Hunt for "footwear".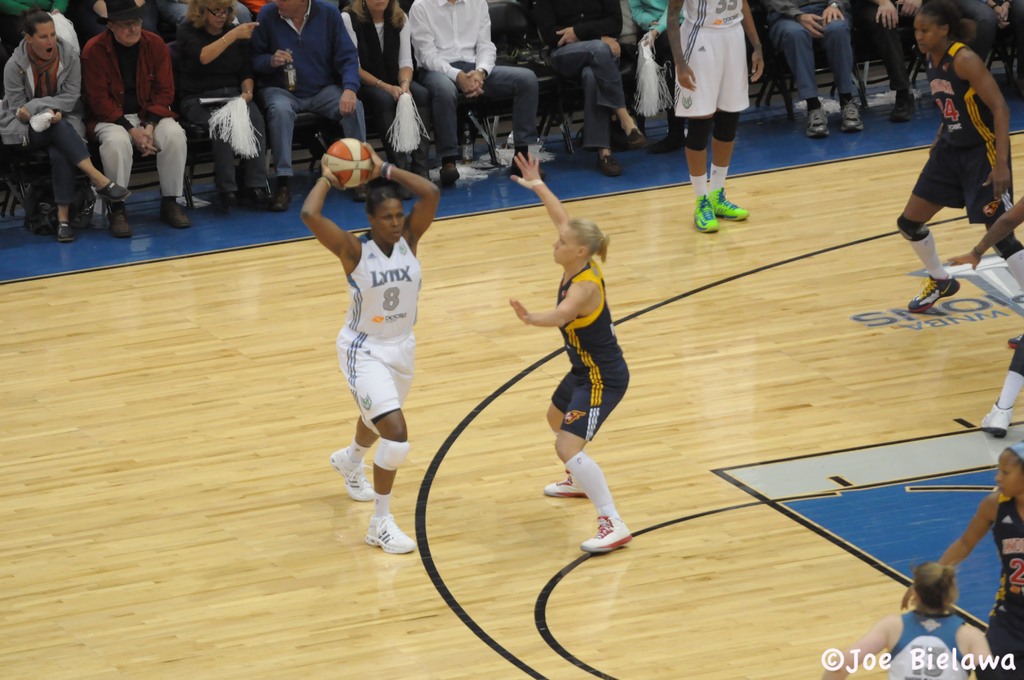
Hunted down at rect(797, 101, 833, 140).
